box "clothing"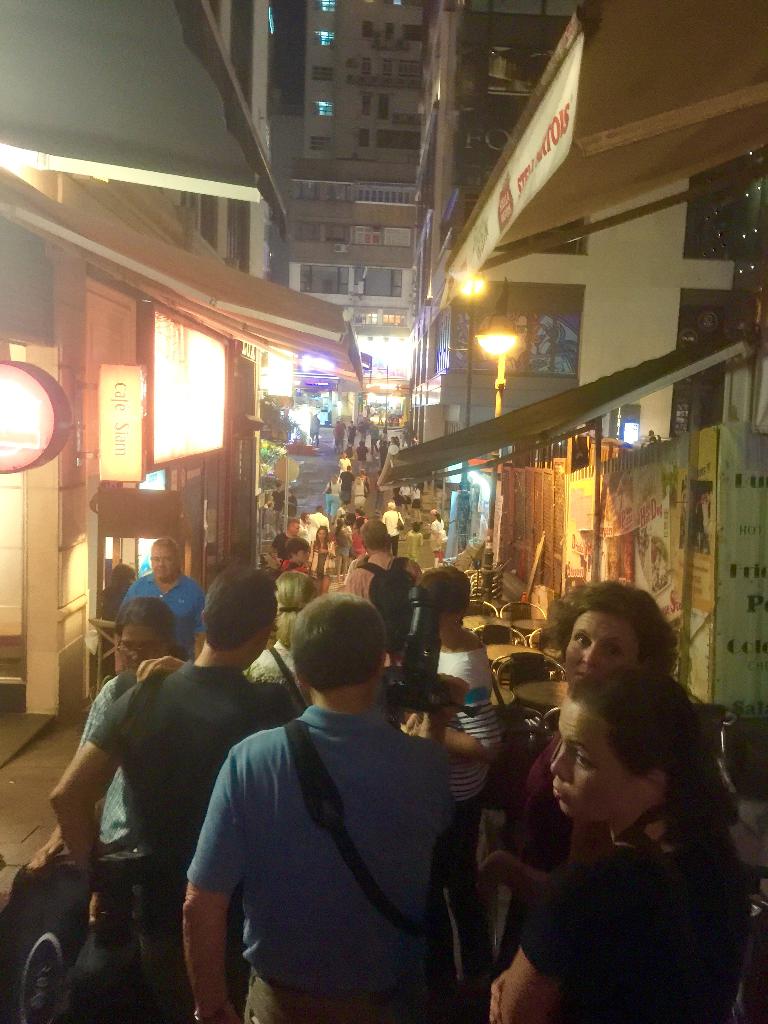
275/559/310/574
